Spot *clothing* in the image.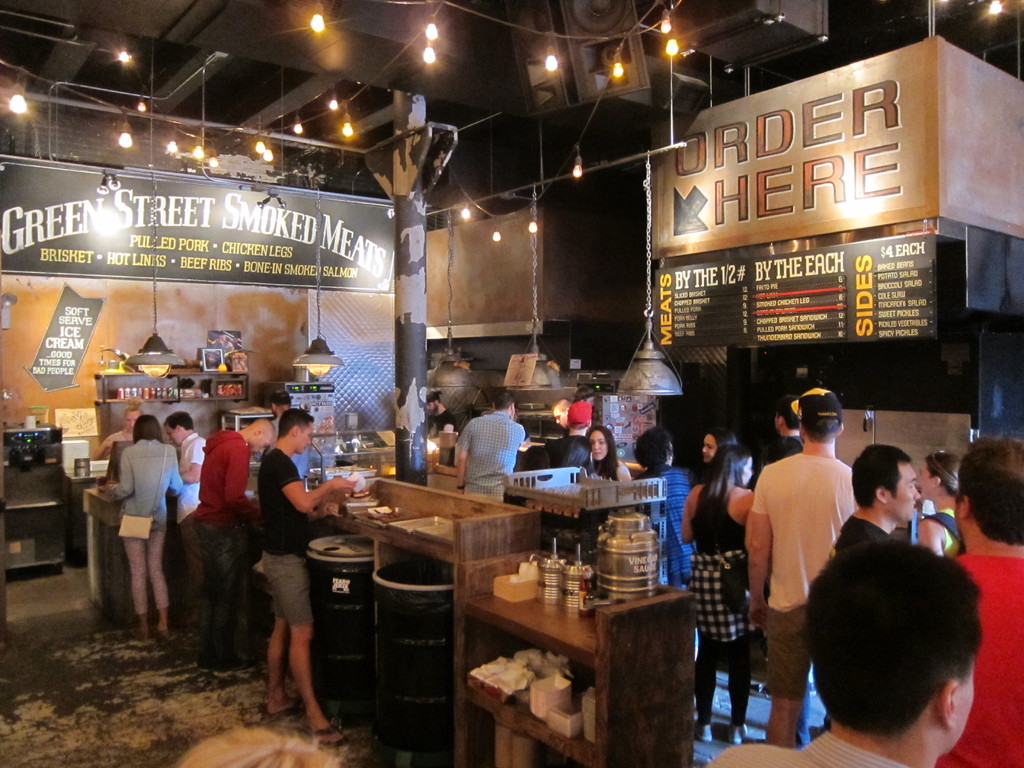
*clothing* found at pyautogui.locateOnScreen(707, 730, 916, 767).
